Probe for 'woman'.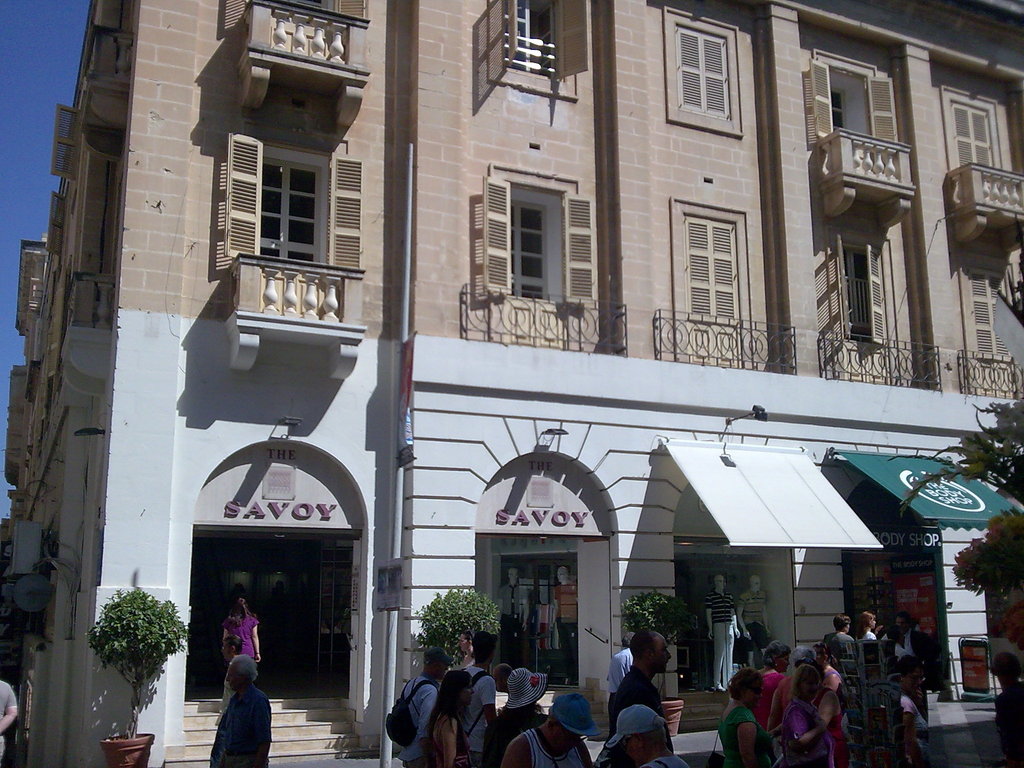
Probe result: box(719, 670, 772, 767).
